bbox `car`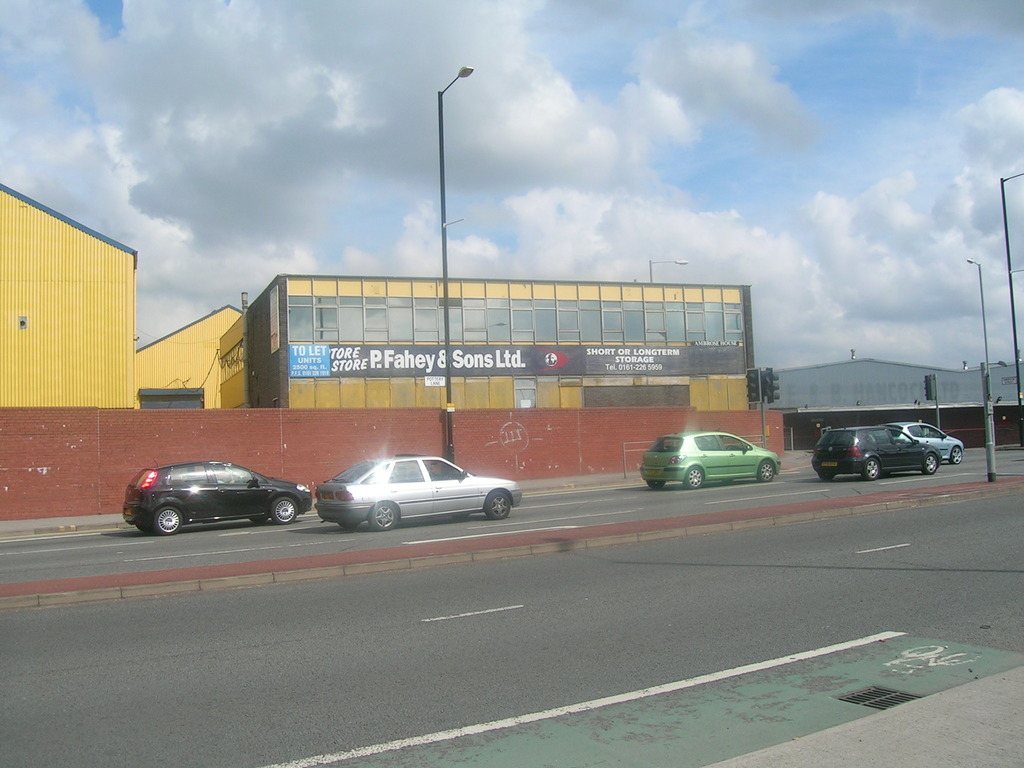
[x1=892, y1=417, x2=964, y2=463]
